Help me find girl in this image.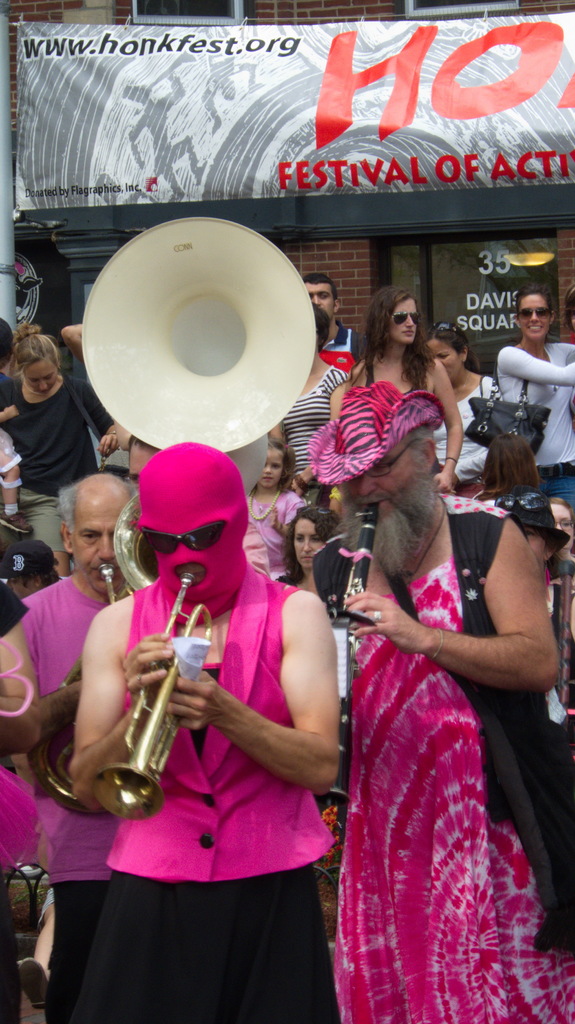
Found it: [x1=356, y1=286, x2=467, y2=498].
